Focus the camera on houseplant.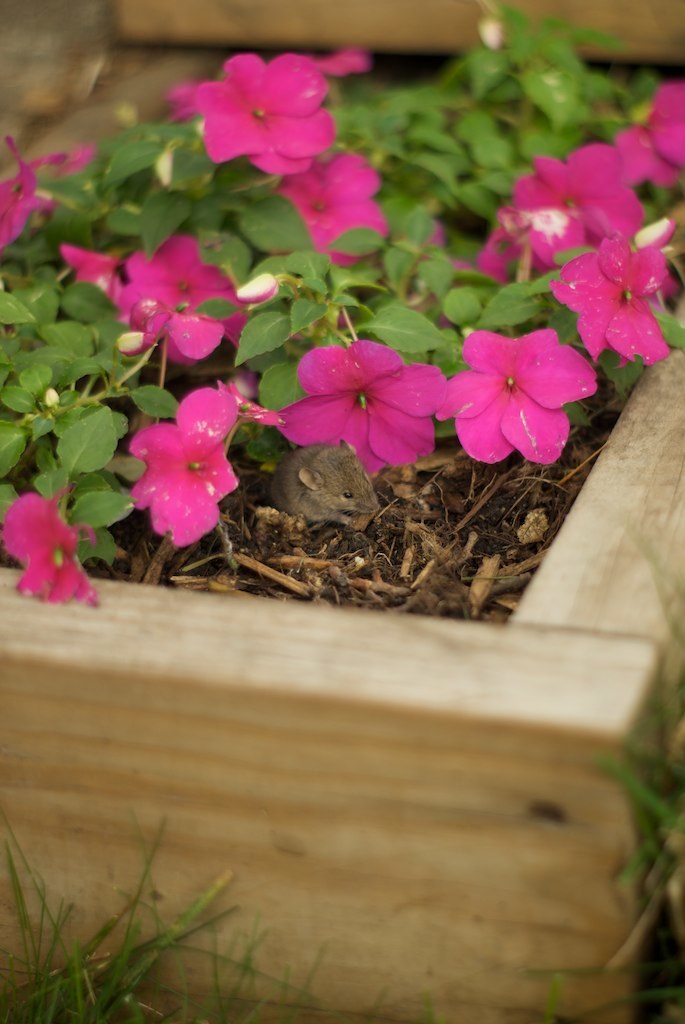
Focus region: 0 0 684 1023.
